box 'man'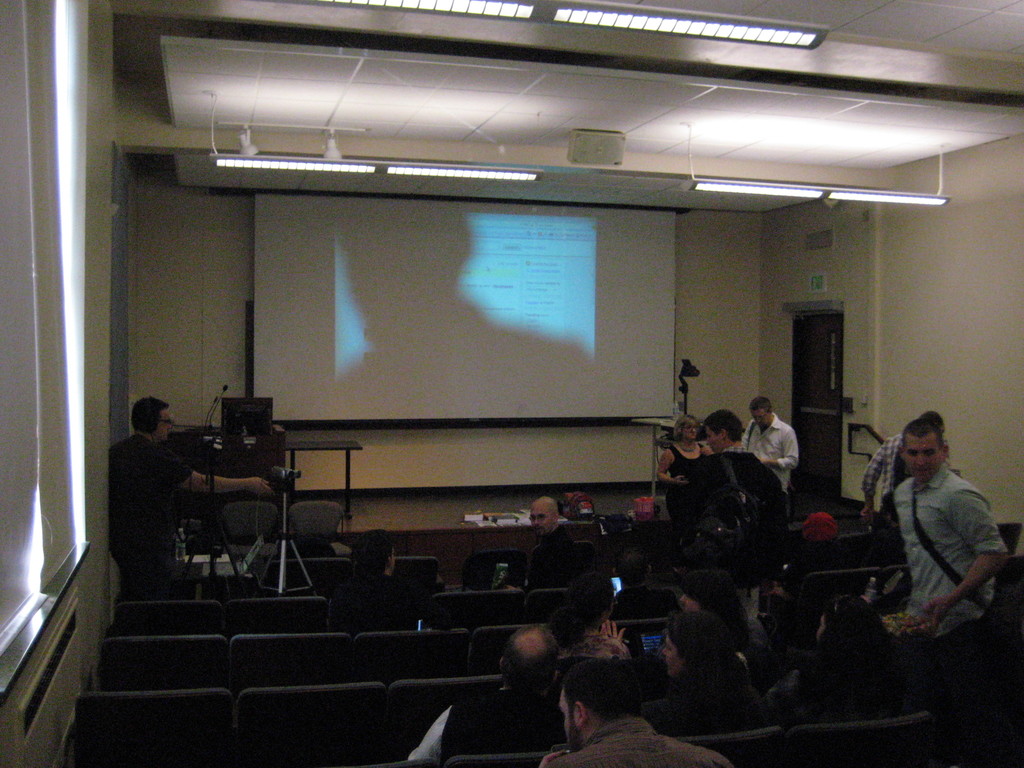
102 393 271 569
